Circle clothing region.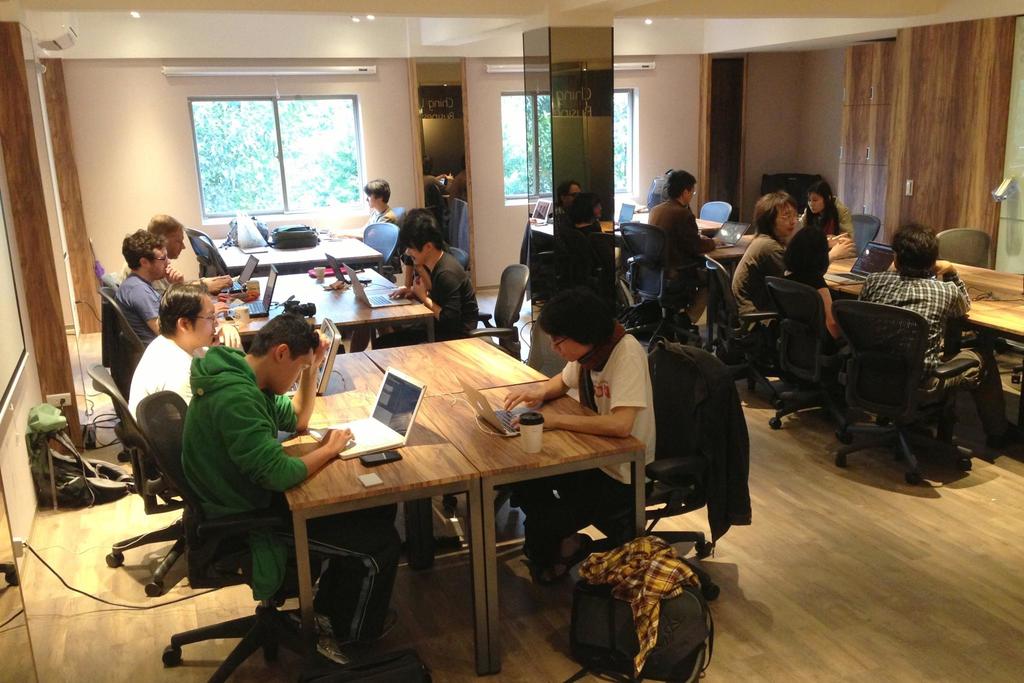
Region: Rect(195, 294, 219, 347).
